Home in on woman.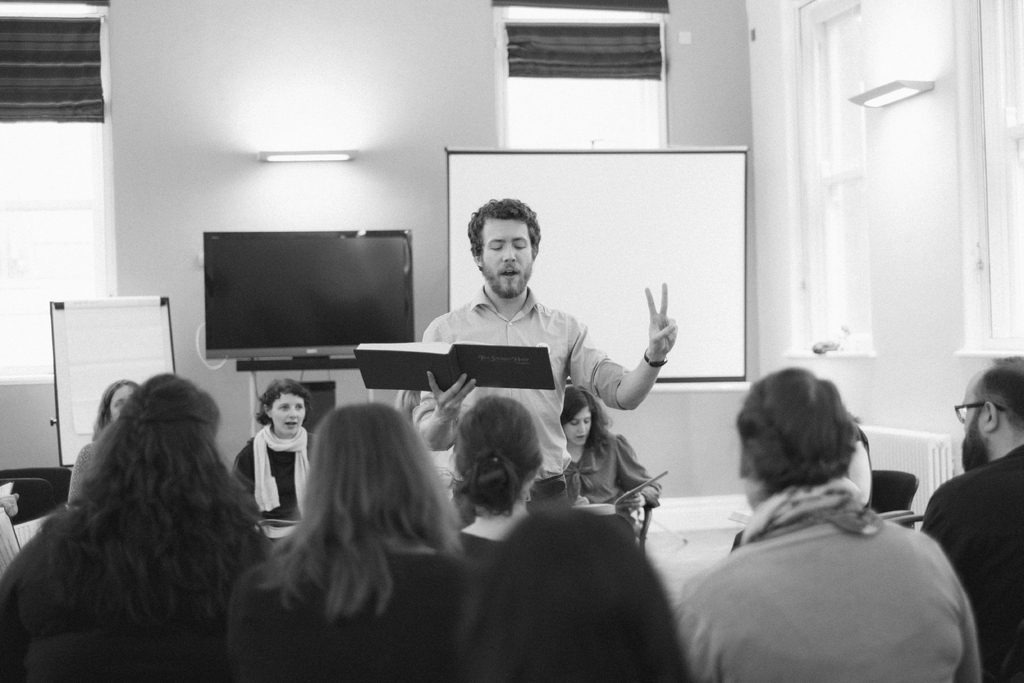
Homed in at l=457, t=391, r=541, b=575.
